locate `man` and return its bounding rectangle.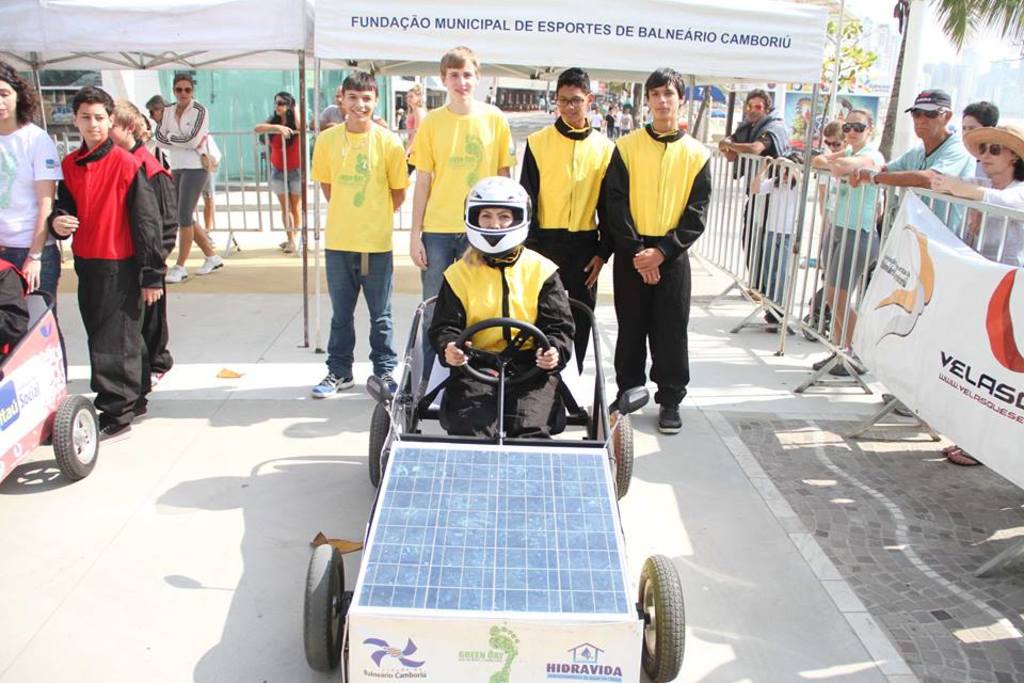
{"left": 878, "top": 91, "right": 985, "bottom": 257}.
